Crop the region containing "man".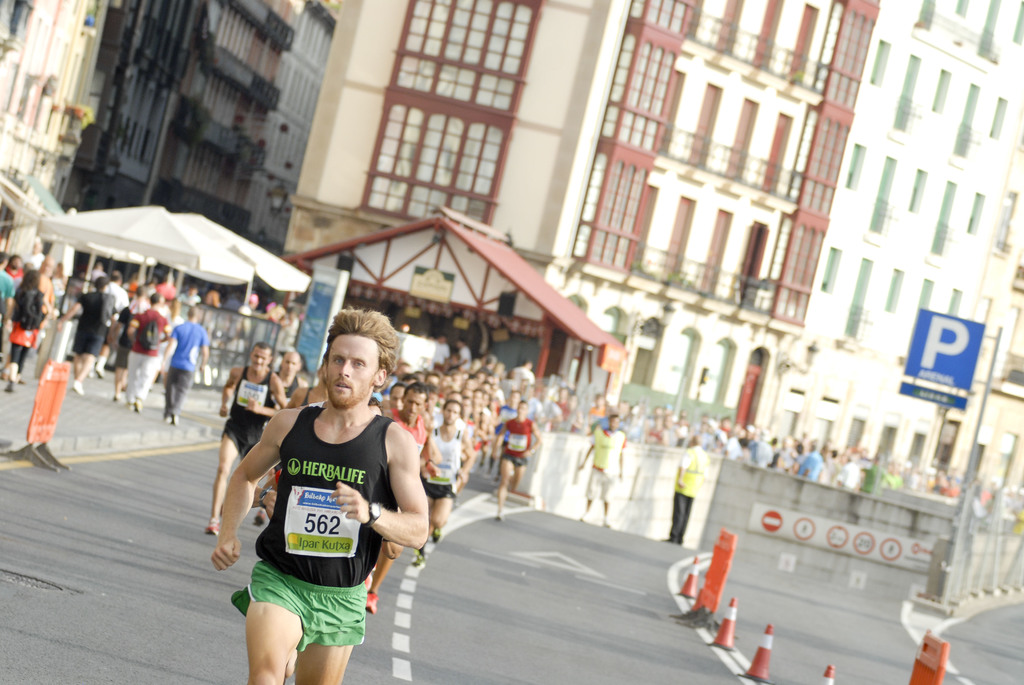
Crop region: detection(1, 257, 56, 384).
